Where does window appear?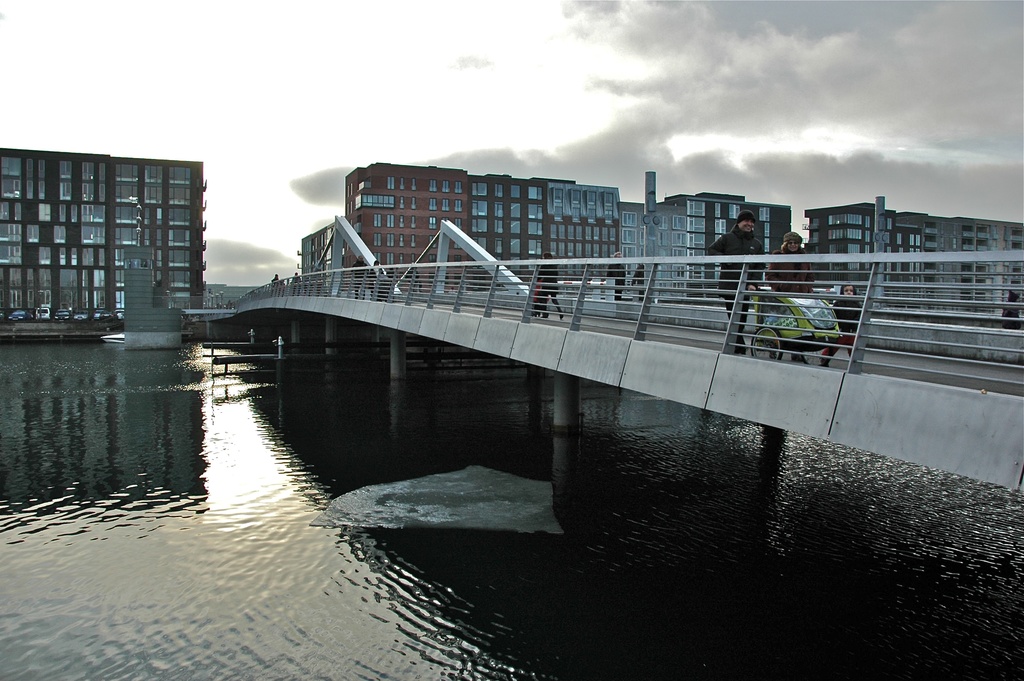
Appears at locate(573, 190, 580, 202).
